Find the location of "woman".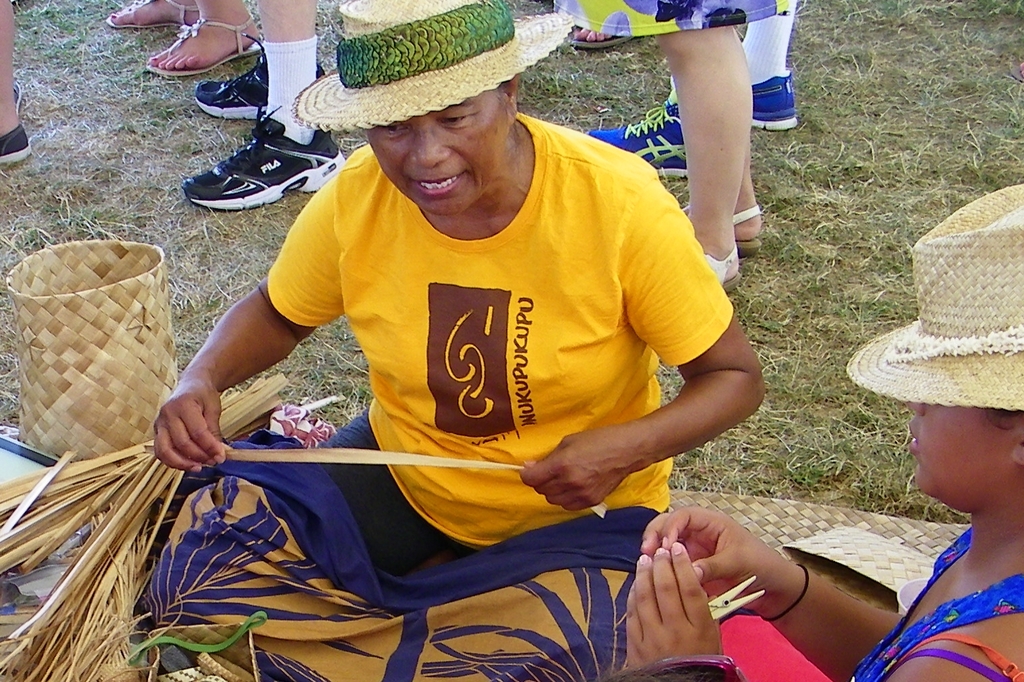
Location: left=606, top=170, right=1023, bottom=681.
